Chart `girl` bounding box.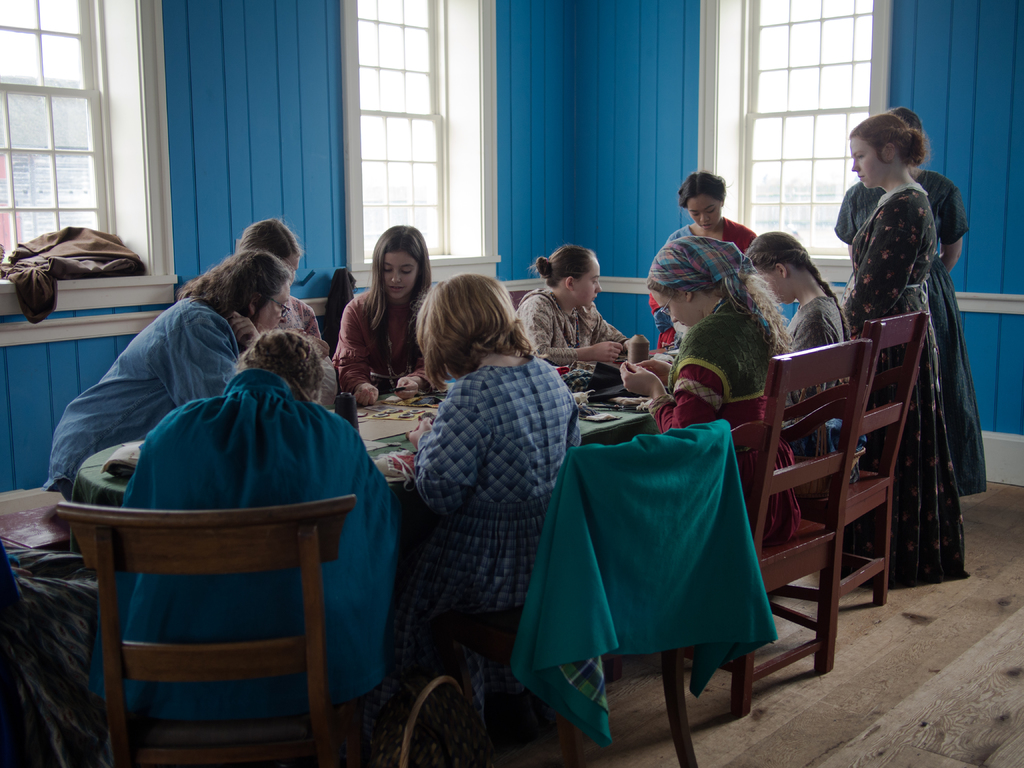
Charted: rect(836, 109, 965, 589).
